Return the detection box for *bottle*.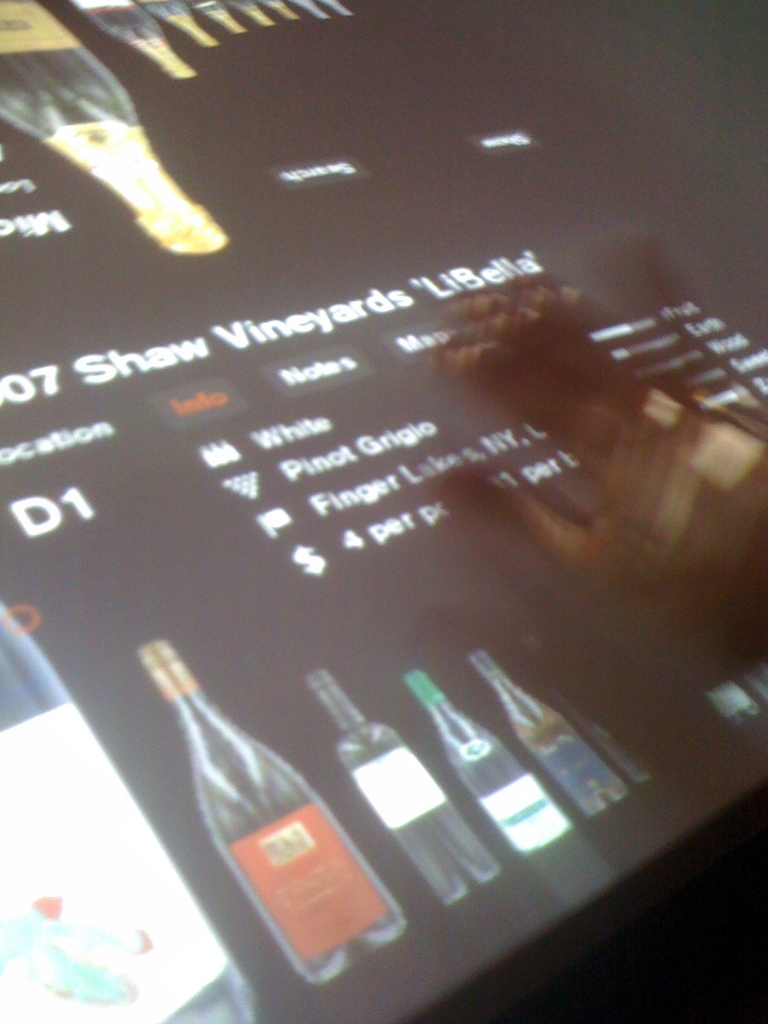
l=571, t=705, r=660, b=792.
